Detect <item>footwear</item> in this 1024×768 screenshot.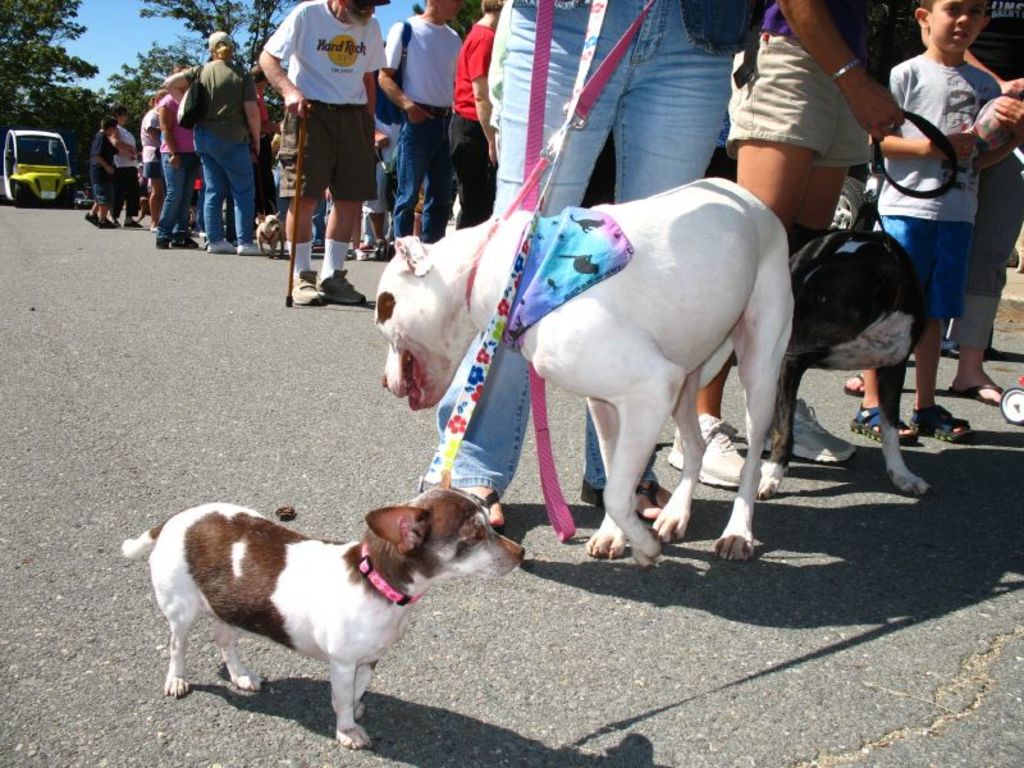
Detection: (445,485,506,530).
